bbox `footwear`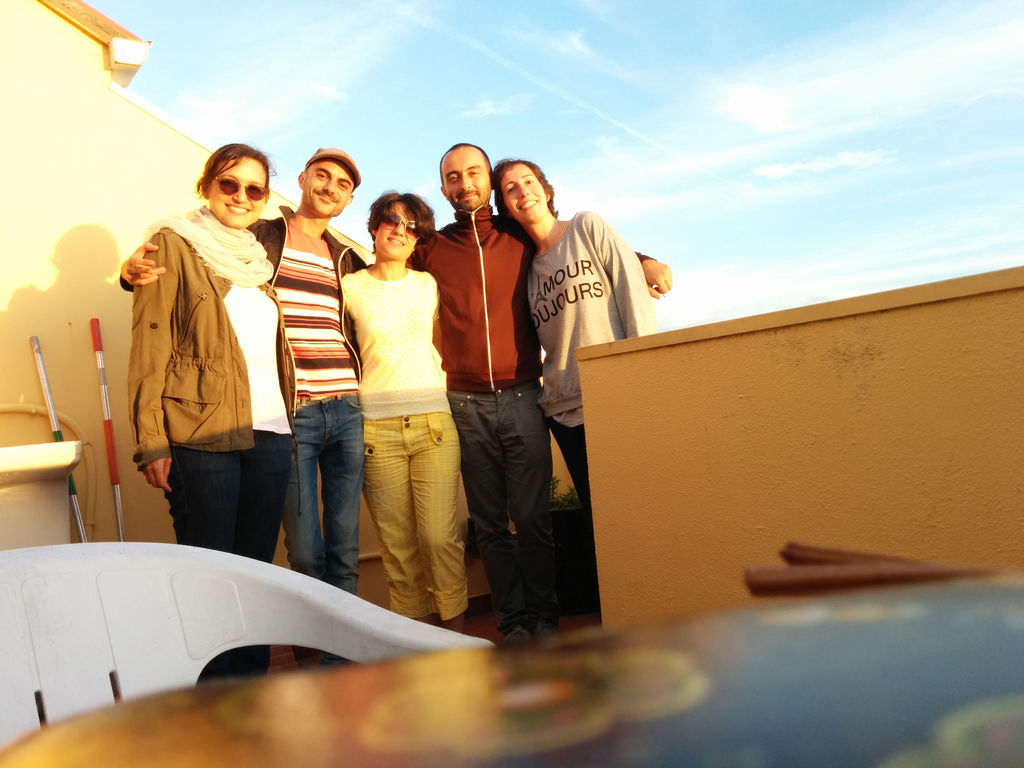
rect(538, 614, 562, 643)
